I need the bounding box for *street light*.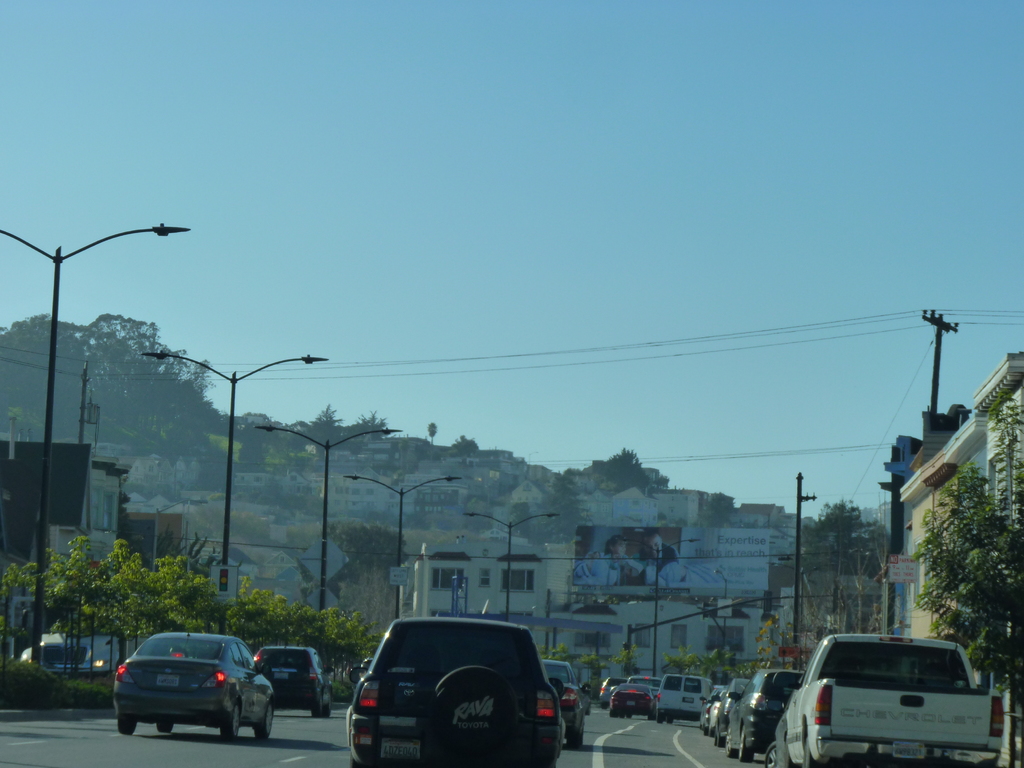
Here it is: (left=346, top=471, right=463, bottom=621).
